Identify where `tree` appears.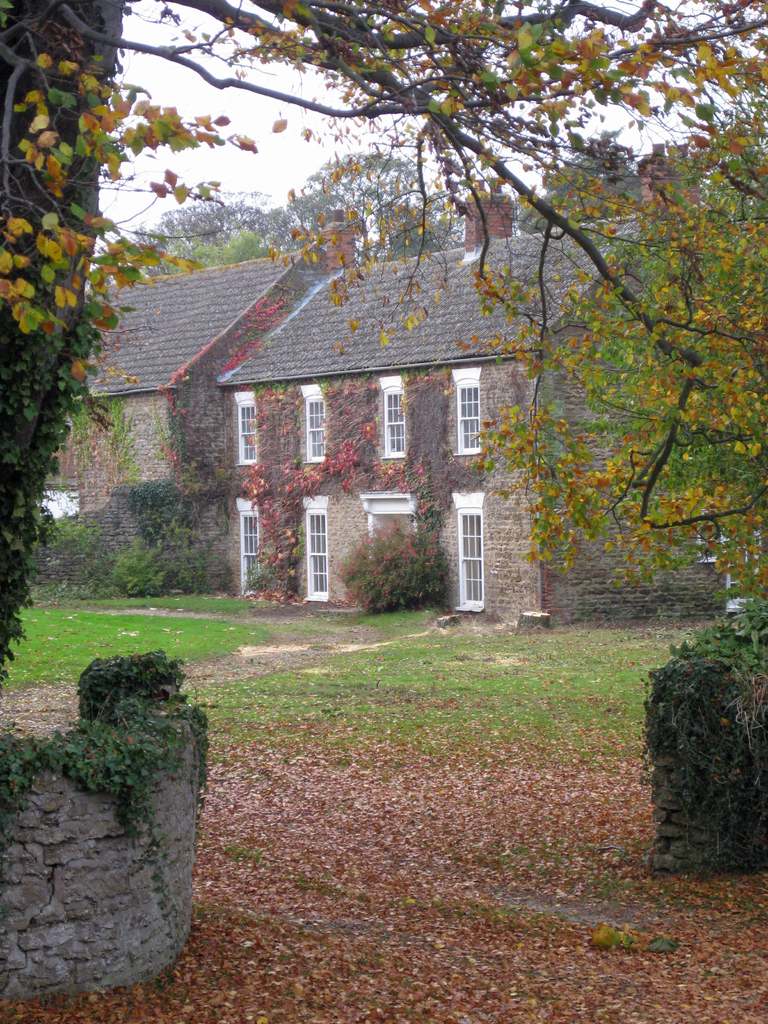
Appears at bbox=[644, 609, 754, 865].
